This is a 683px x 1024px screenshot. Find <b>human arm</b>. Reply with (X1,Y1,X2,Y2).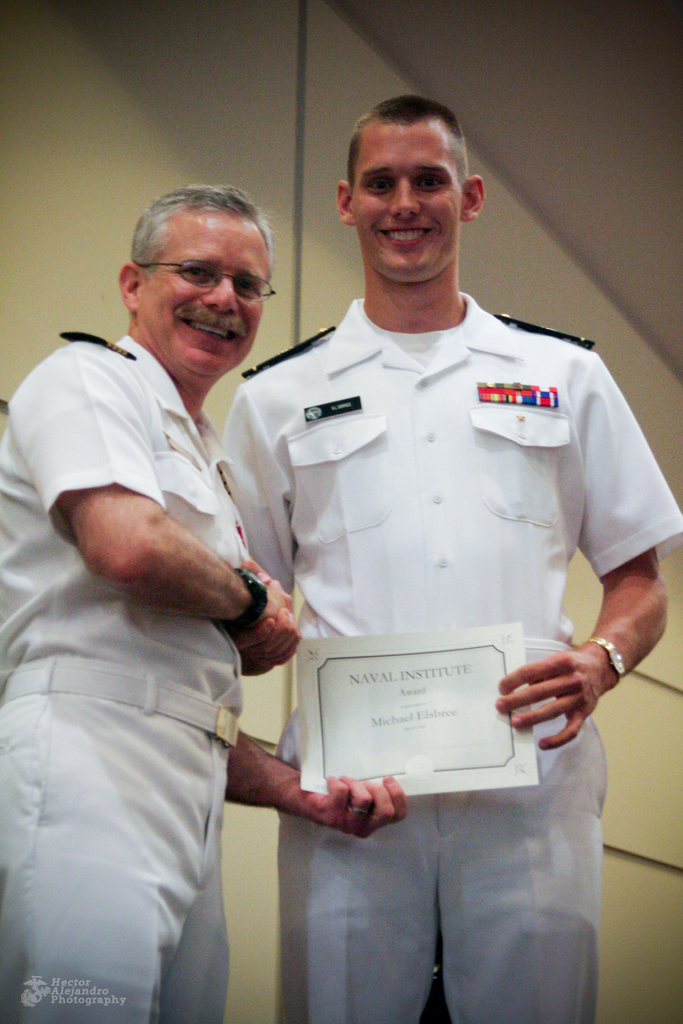
(64,337,297,684).
